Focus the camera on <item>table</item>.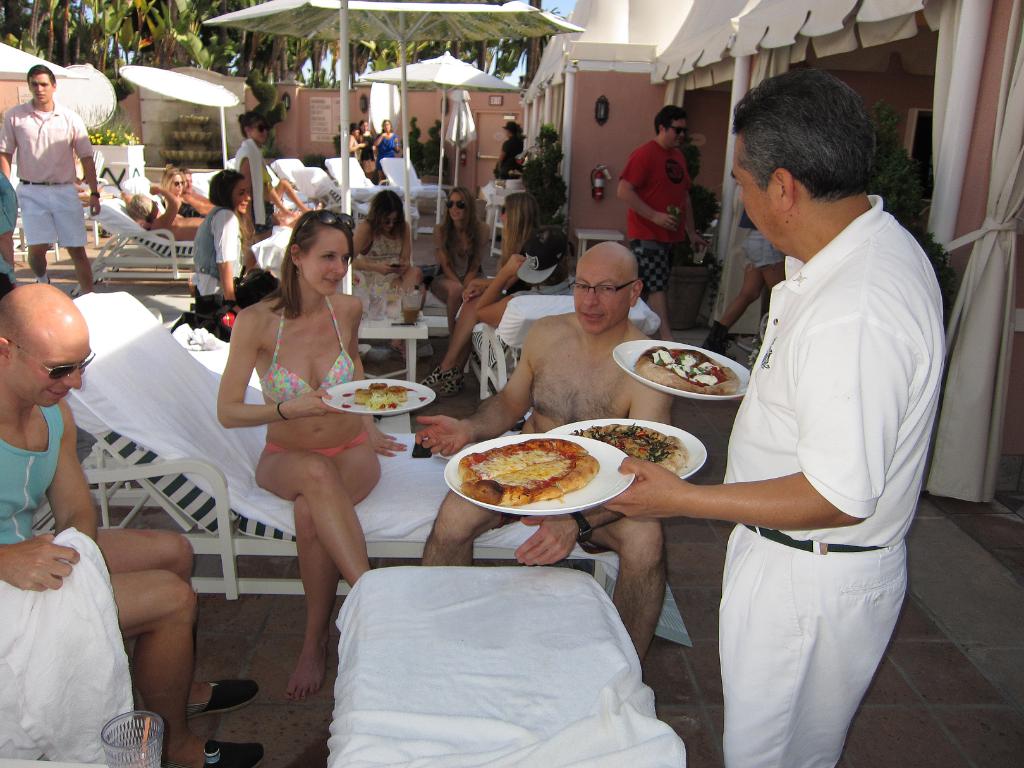
Focus region: box=[324, 552, 689, 767].
